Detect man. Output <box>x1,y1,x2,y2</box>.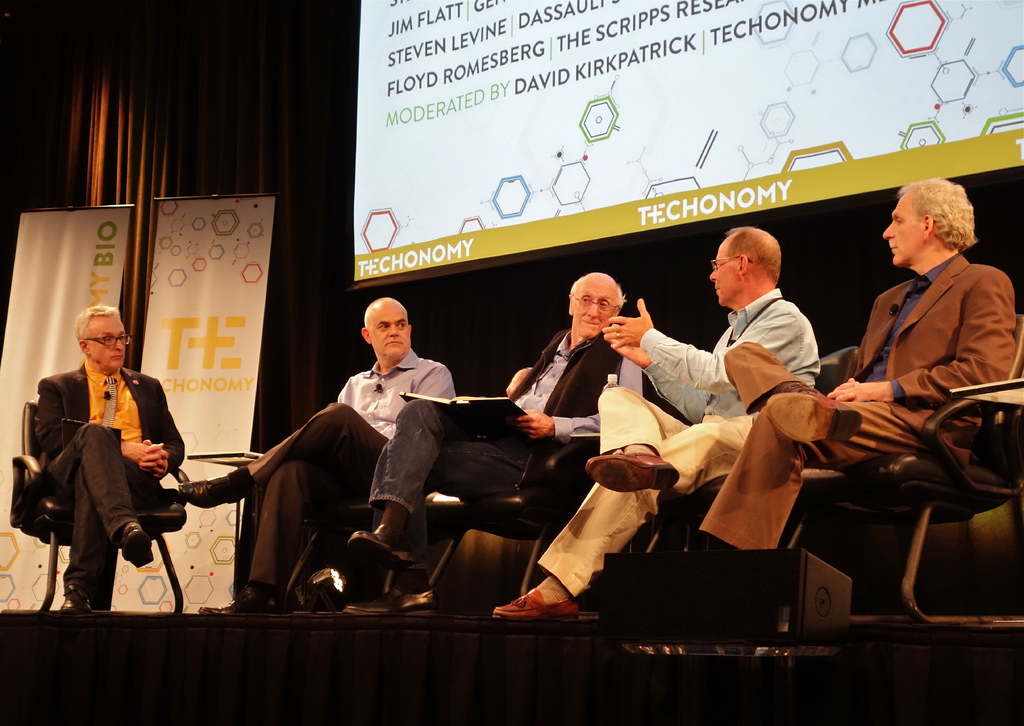
<box>173,297,457,620</box>.
